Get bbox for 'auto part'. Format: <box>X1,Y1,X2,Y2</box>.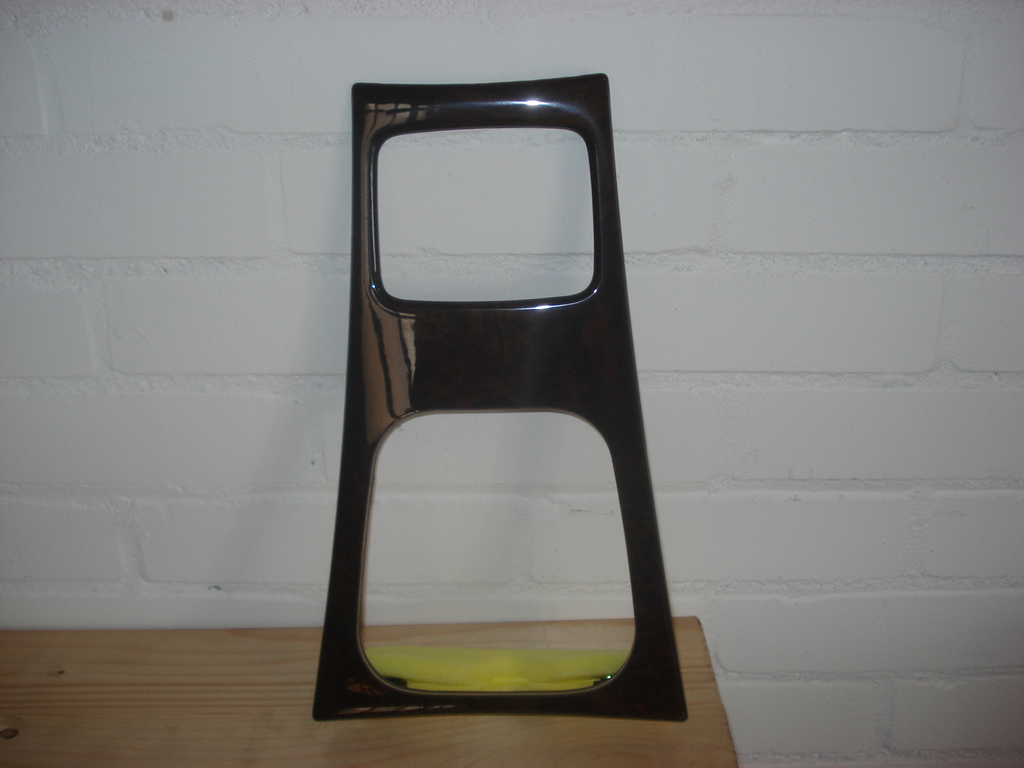
<box>307,69,691,723</box>.
